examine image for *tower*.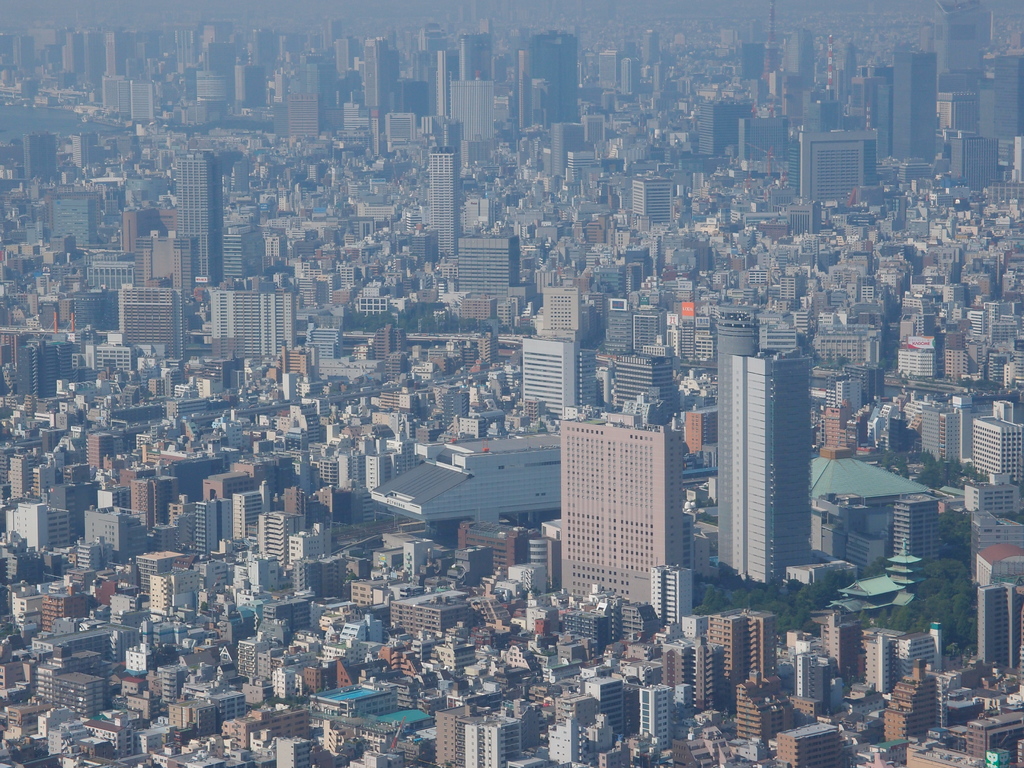
Examination result: <bbox>762, 1, 779, 95</bbox>.
